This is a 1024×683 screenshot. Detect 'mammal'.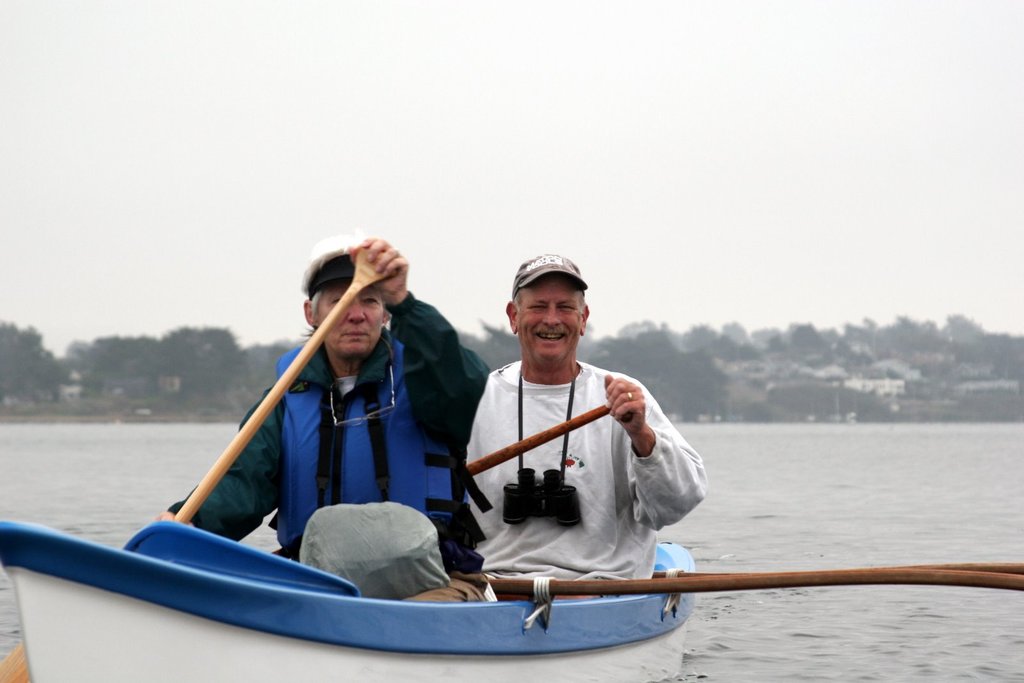
[467, 246, 708, 604].
